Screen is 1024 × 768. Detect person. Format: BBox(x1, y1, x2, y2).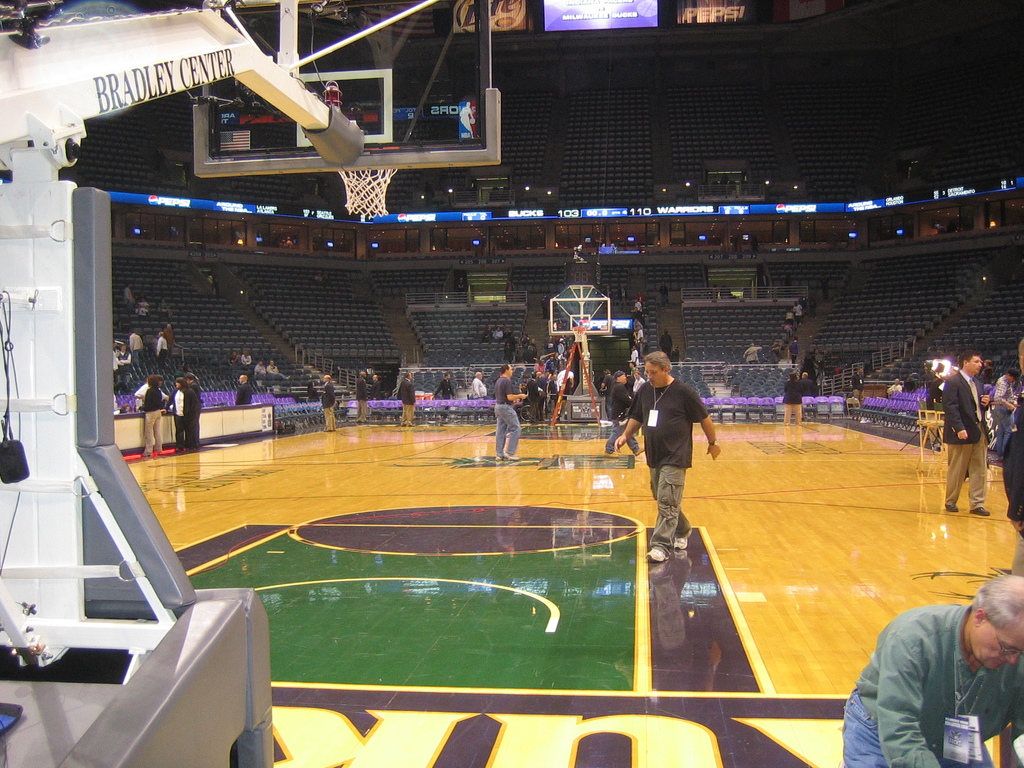
BBox(184, 371, 204, 448).
